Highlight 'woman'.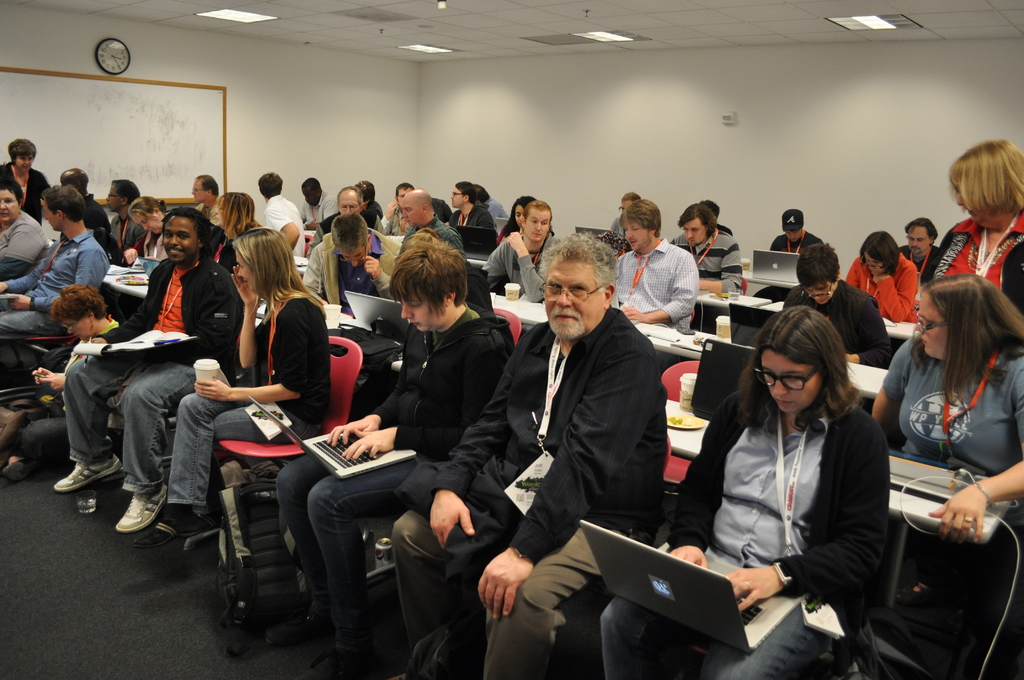
Highlighted region: crop(158, 225, 330, 553).
